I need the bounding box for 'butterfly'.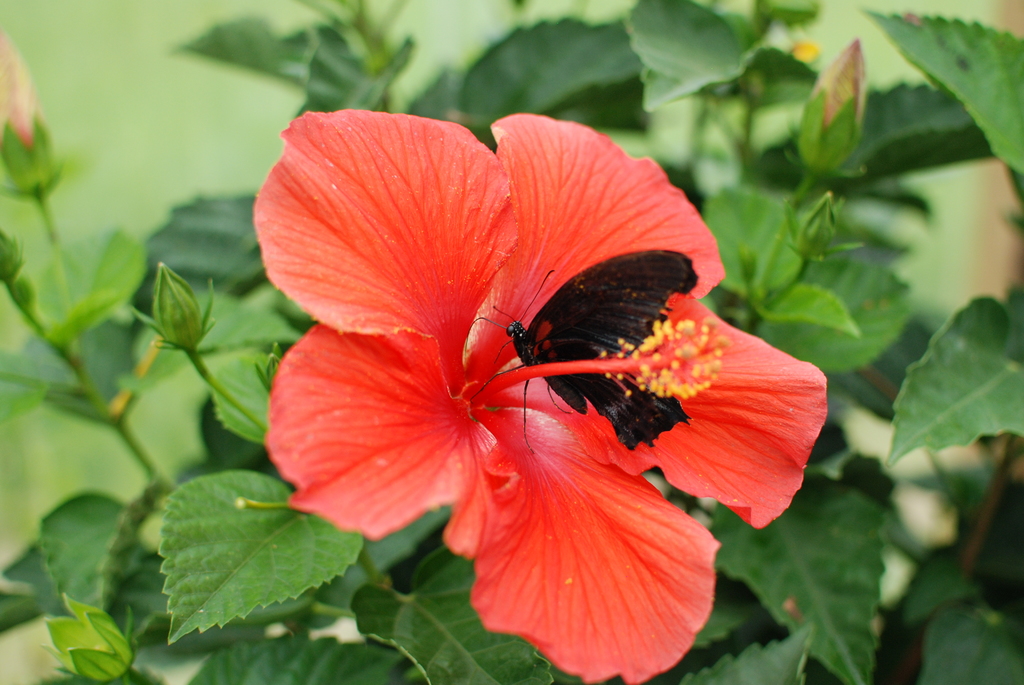
Here it is: bbox=[446, 263, 673, 418].
